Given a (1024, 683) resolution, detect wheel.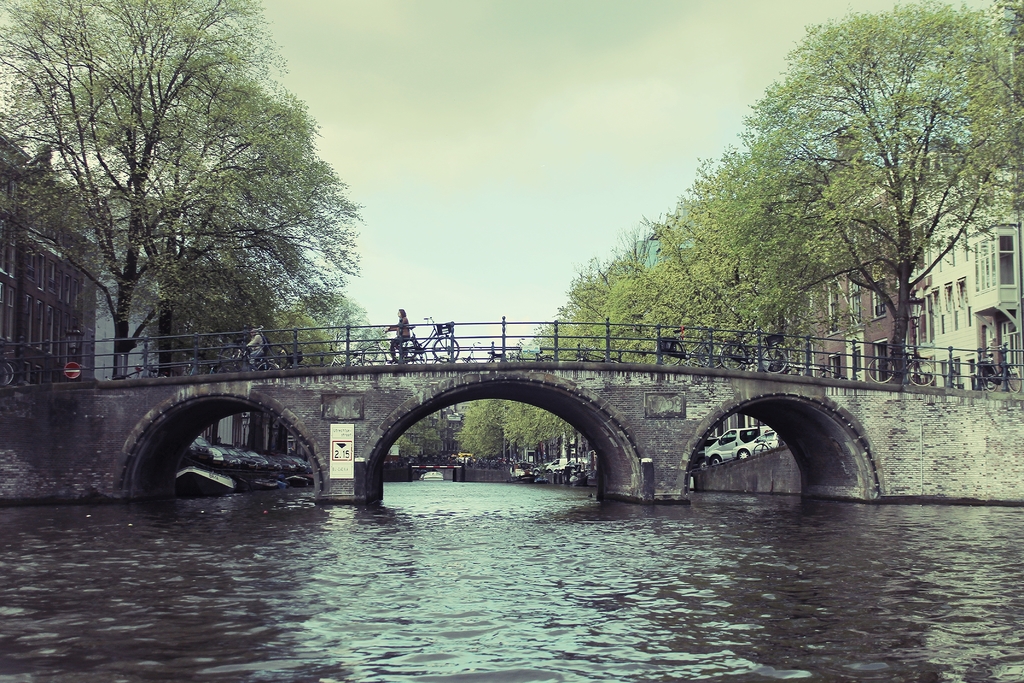
[257, 361, 281, 370].
